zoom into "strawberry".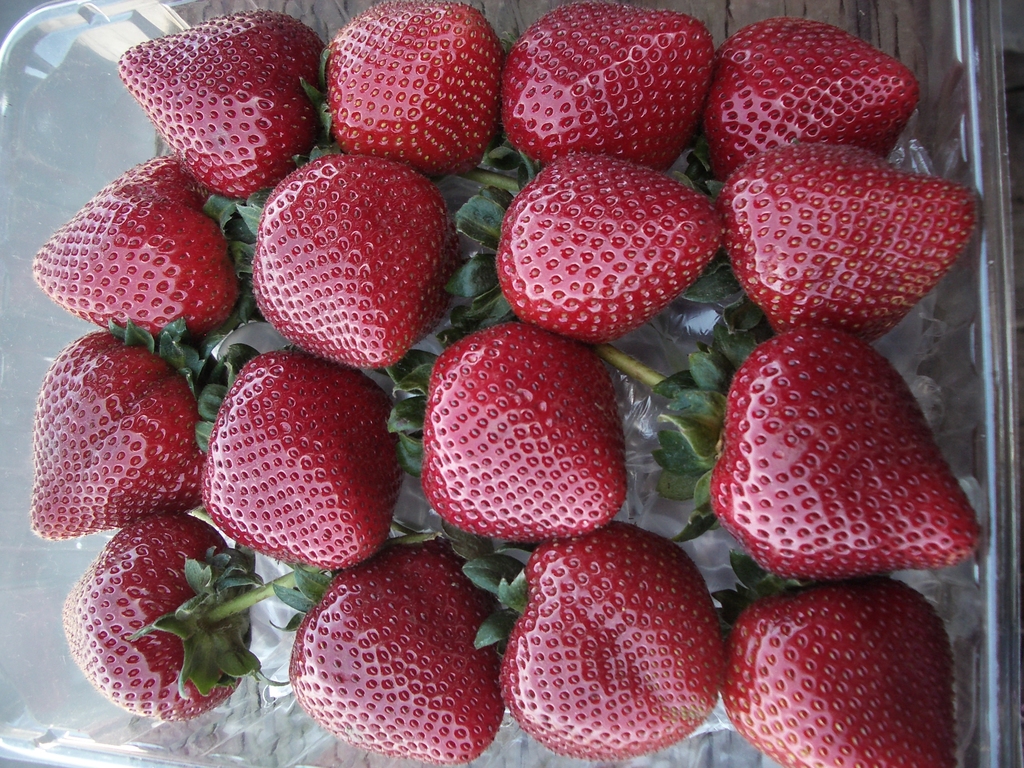
Zoom target: (646, 319, 991, 586).
